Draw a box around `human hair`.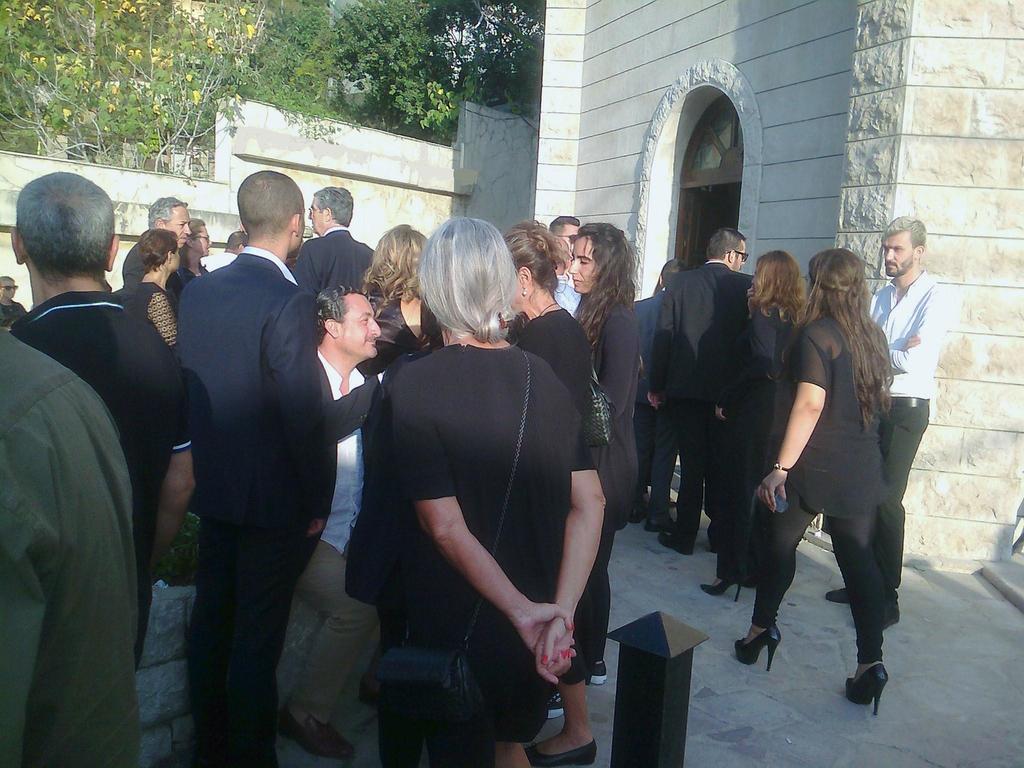
14 170 122 274.
